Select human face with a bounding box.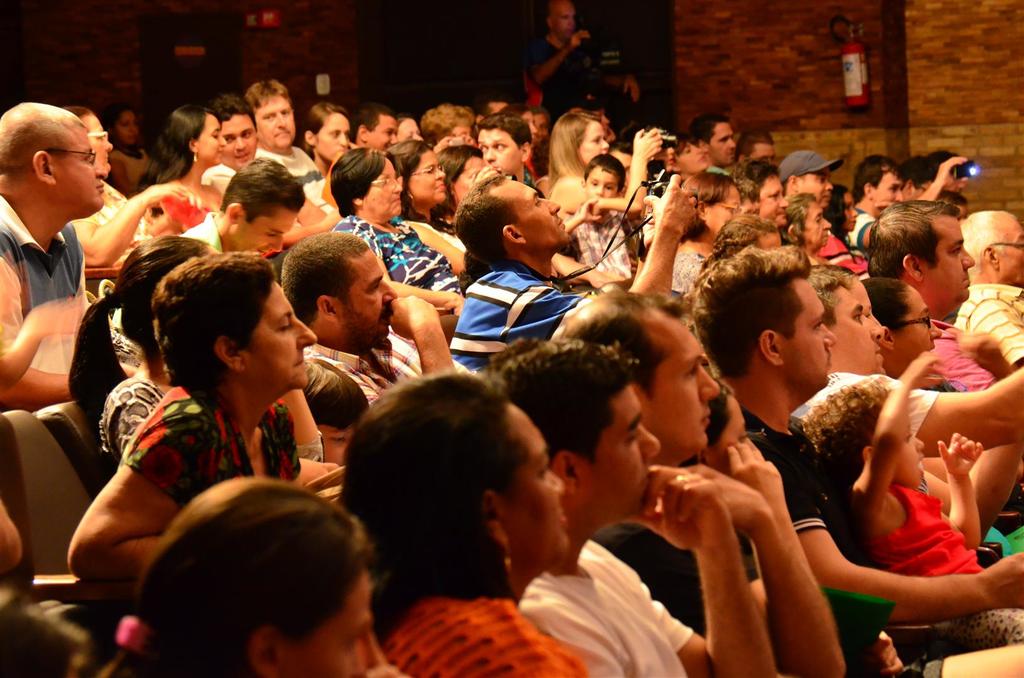
[x1=913, y1=184, x2=932, y2=198].
